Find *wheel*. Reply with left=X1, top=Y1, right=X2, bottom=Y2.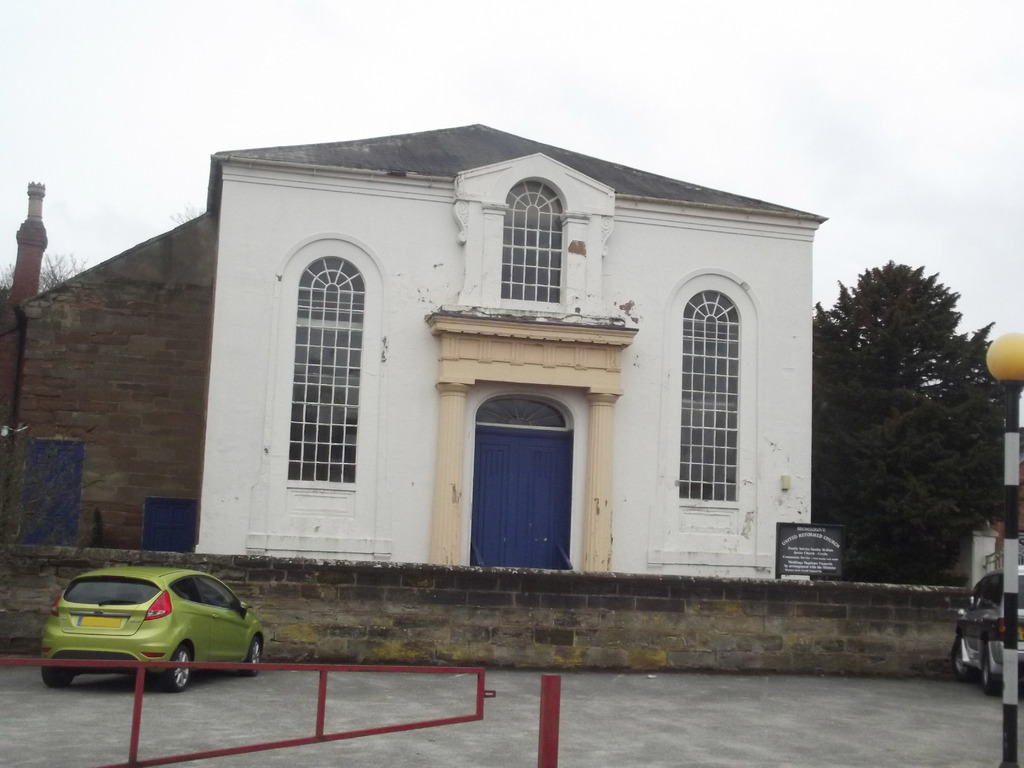
left=42, top=667, right=74, bottom=687.
